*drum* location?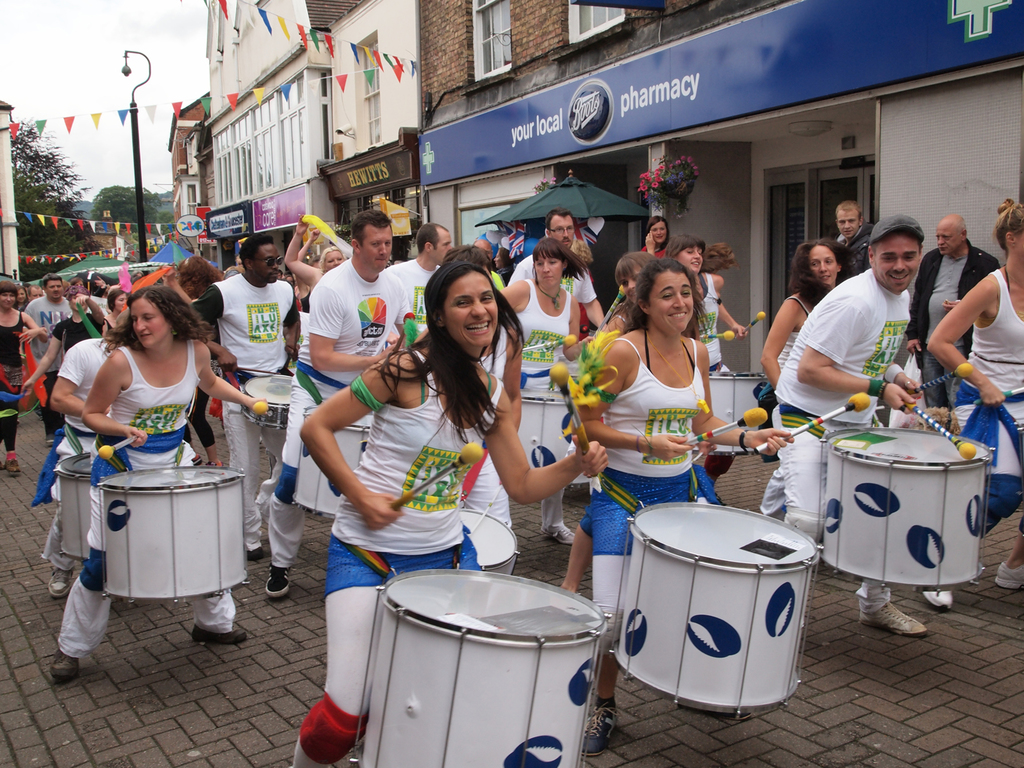
left=603, top=494, right=822, bottom=702
